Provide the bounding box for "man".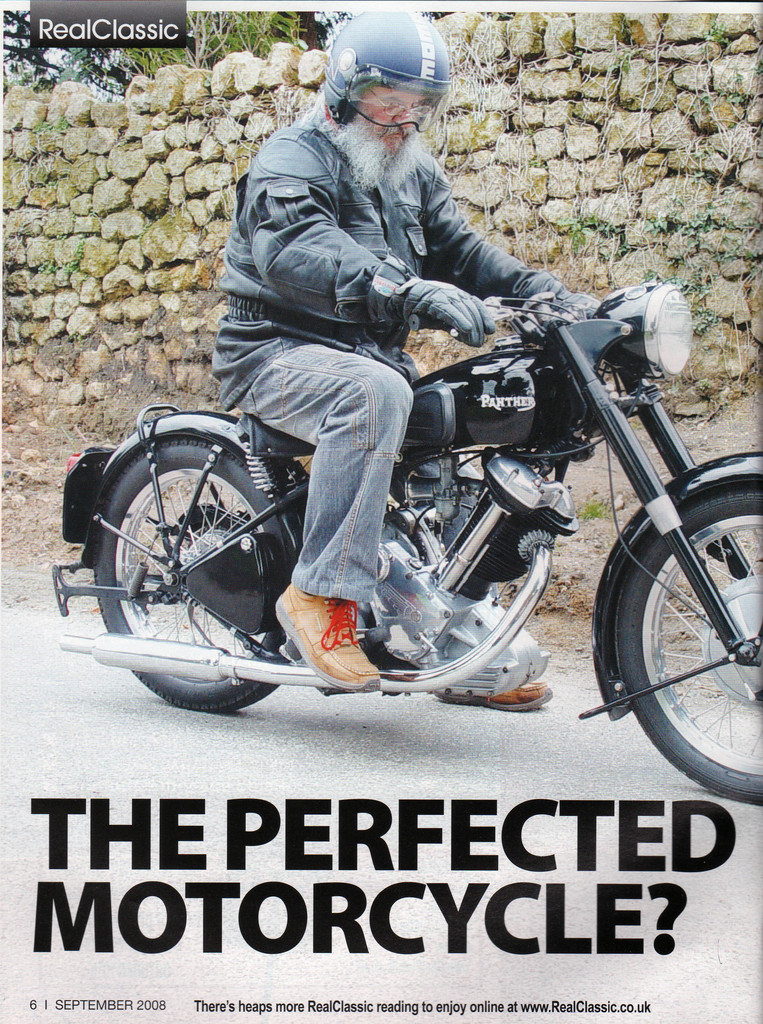
box(106, 88, 696, 730).
